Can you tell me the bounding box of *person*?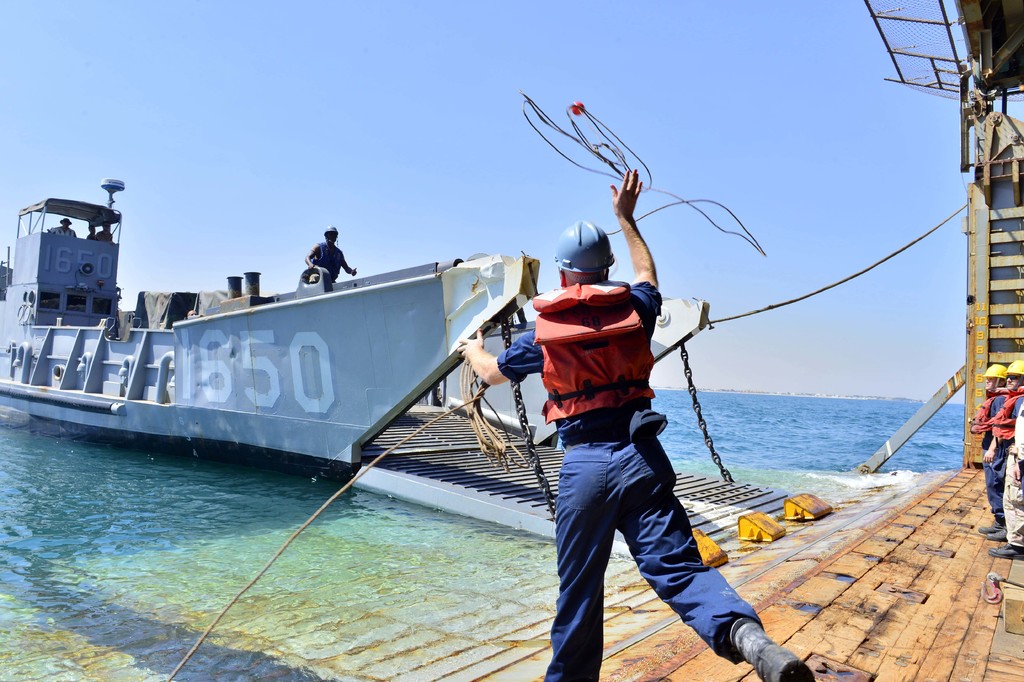
(990, 360, 1023, 539).
